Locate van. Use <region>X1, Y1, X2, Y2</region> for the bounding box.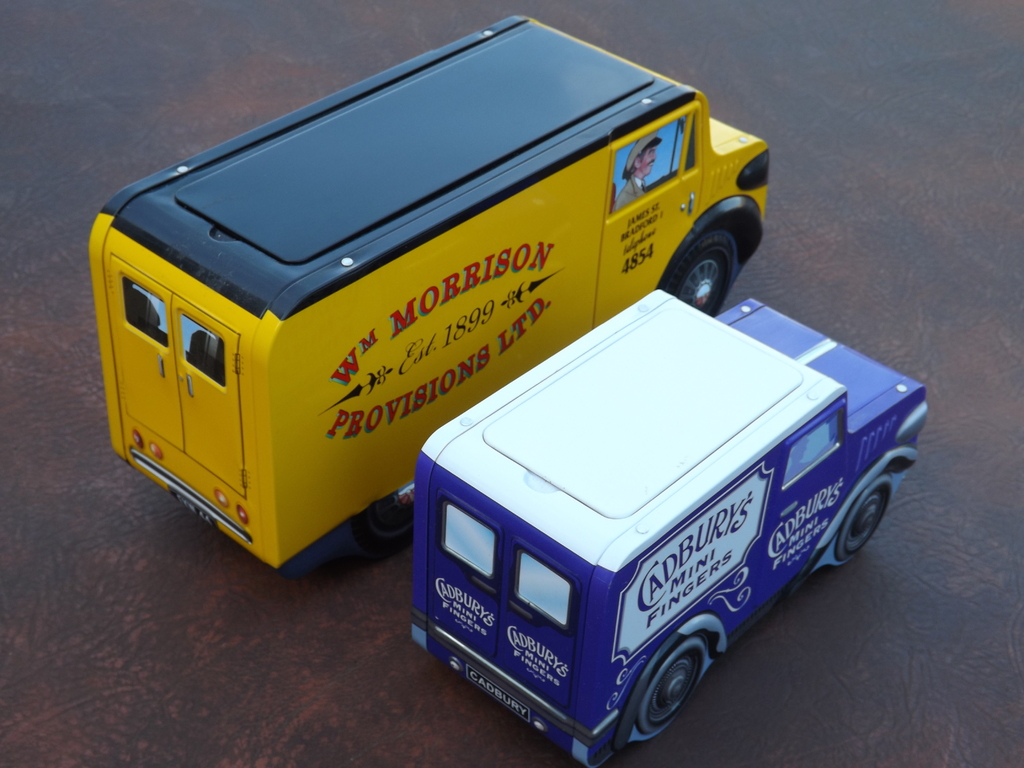
<region>86, 13, 768, 577</region>.
